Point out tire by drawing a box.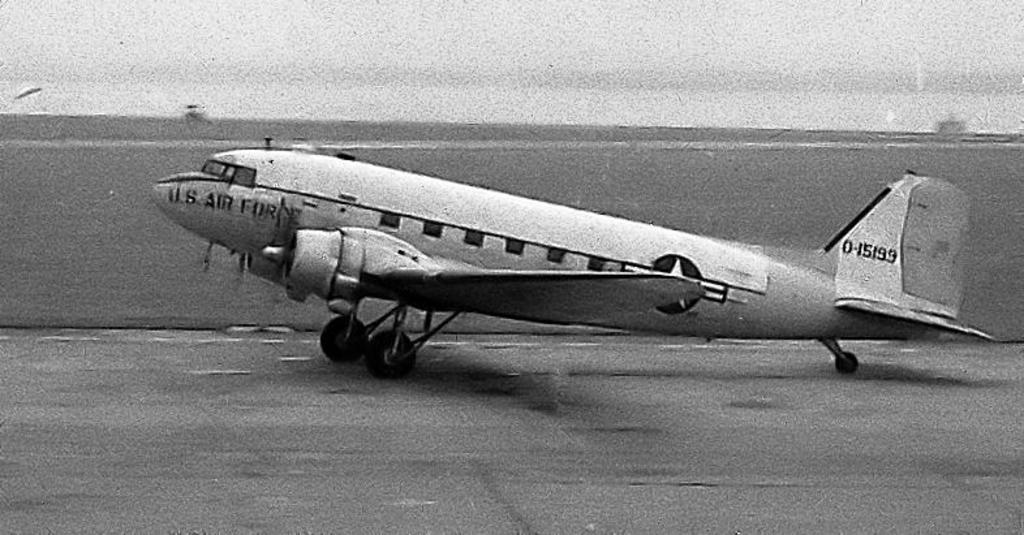
select_region(319, 312, 370, 370).
